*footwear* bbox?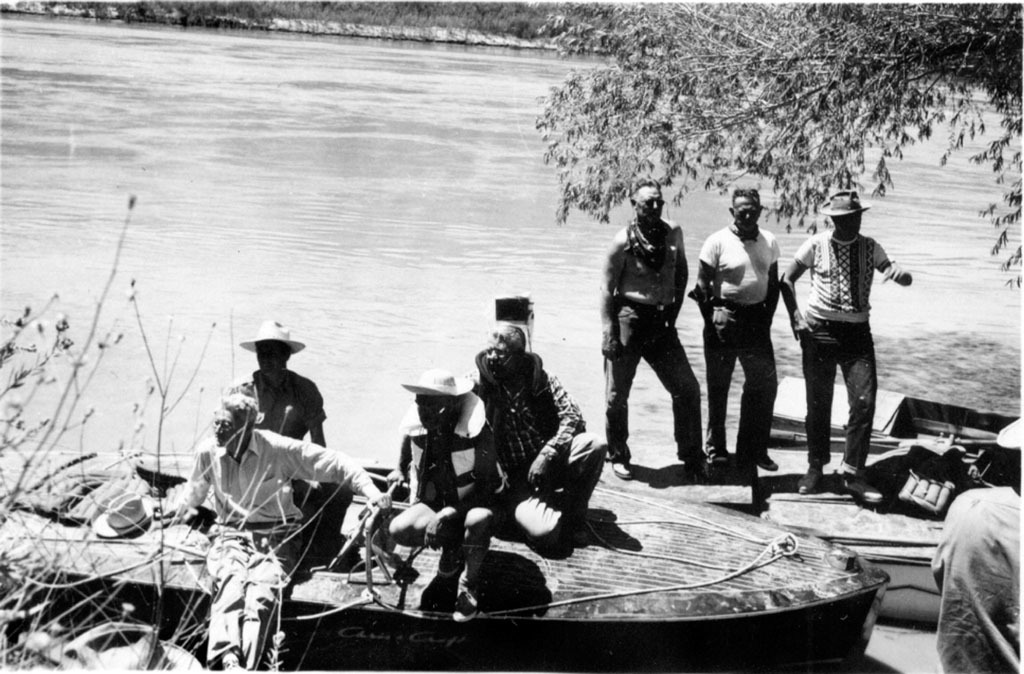
{"x1": 691, "y1": 467, "x2": 712, "y2": 481}
